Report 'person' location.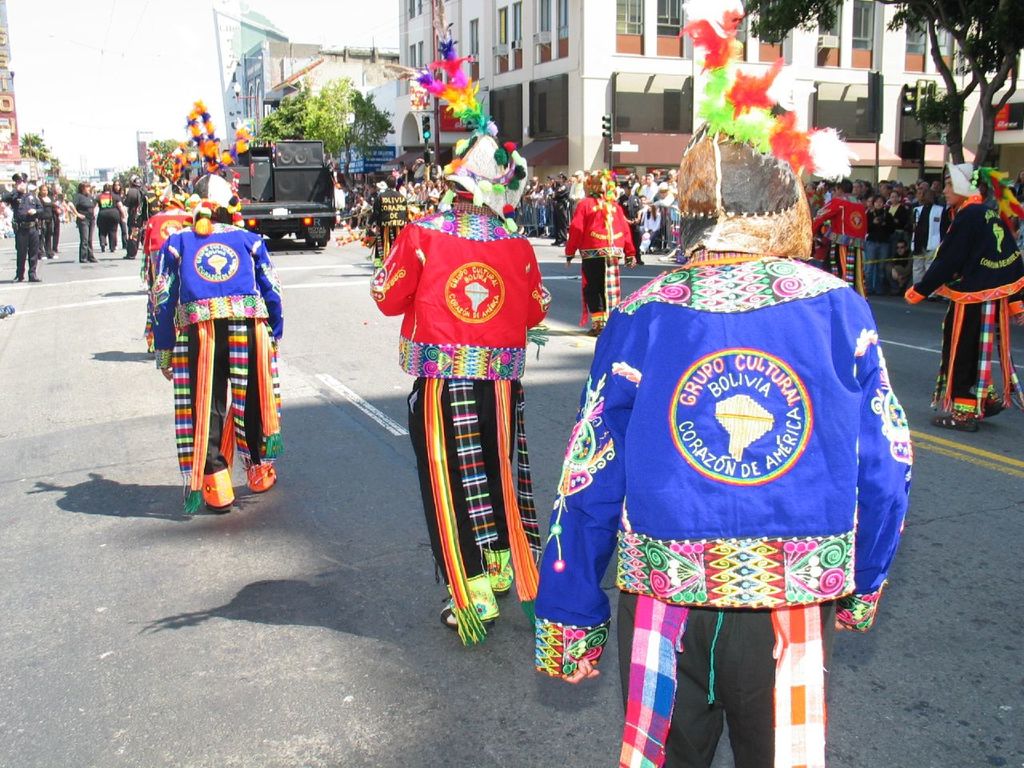
Report: <bbox>372, 118, 566, 640</bbox>.
